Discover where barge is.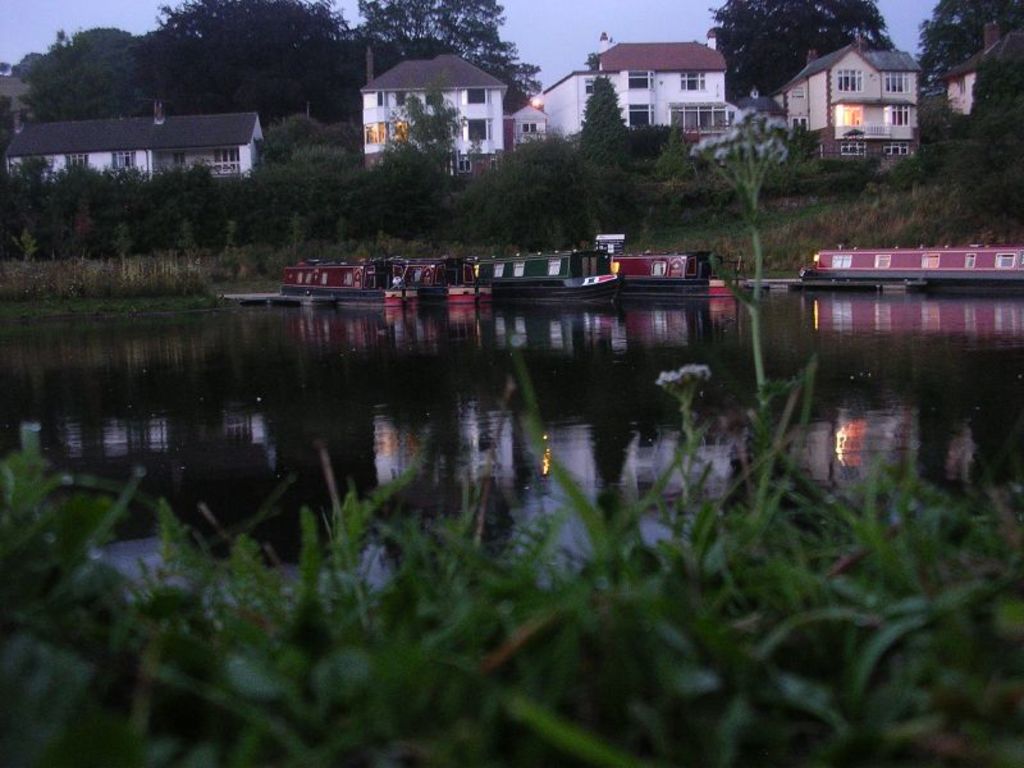
Discovered at 474, 250, 626, 305.
